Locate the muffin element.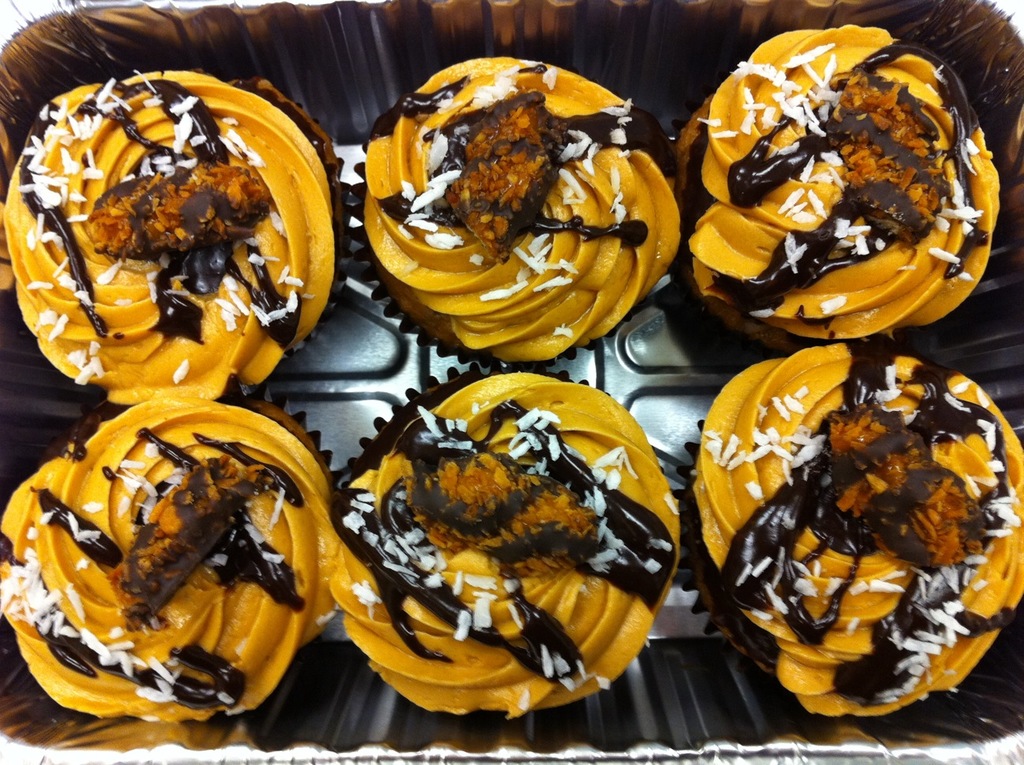
Element bbox: 0, 377, 348, 725.
